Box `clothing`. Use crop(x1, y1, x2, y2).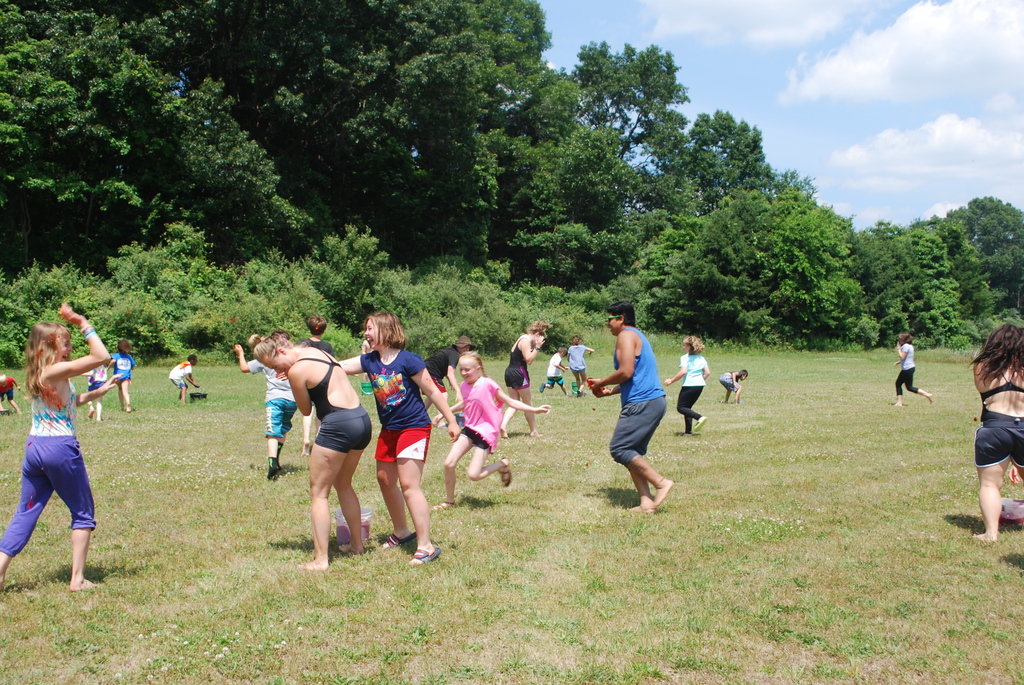
crop(894, 343, 919, 398).
